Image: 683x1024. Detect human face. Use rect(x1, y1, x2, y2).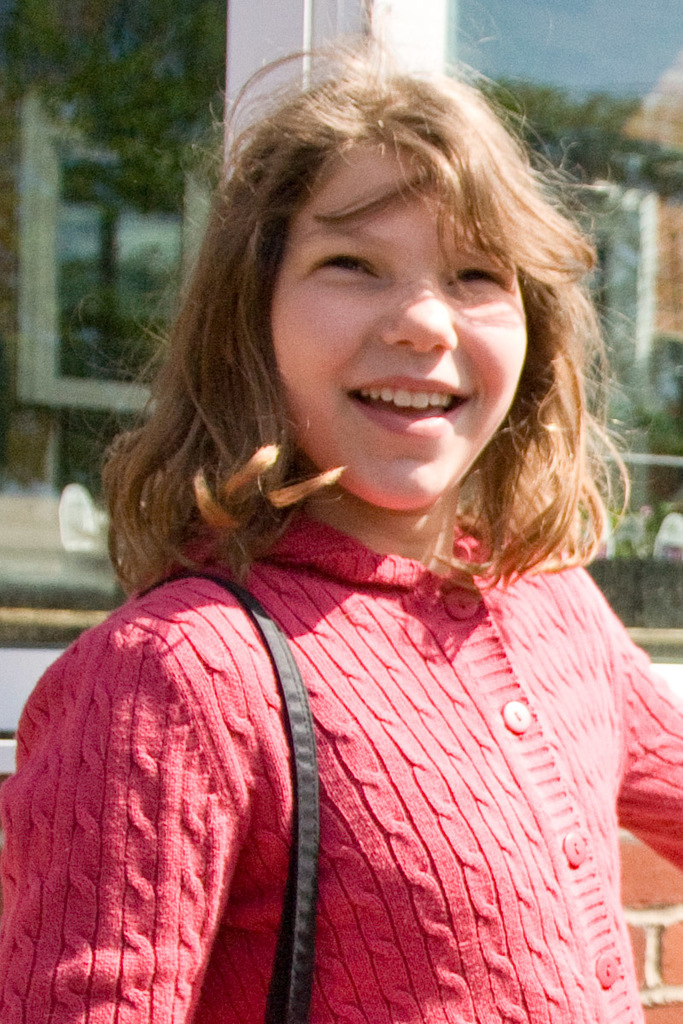
rect(275, 143, 529, 508).
